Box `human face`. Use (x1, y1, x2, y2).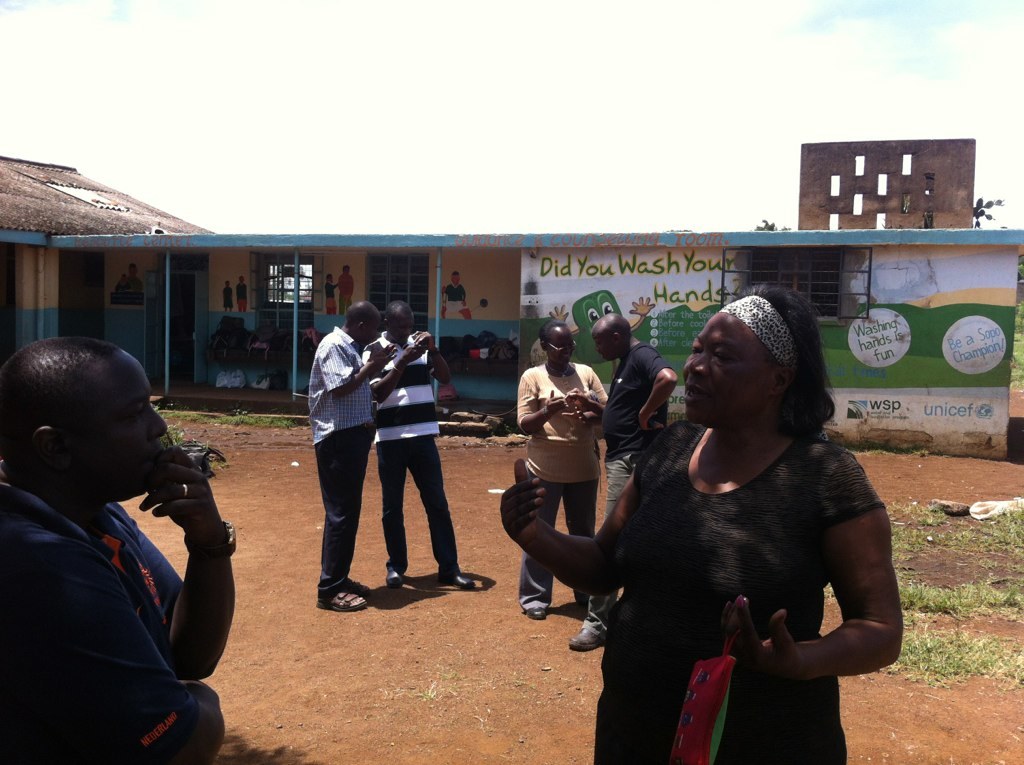
(682, 307, 771, 428).
